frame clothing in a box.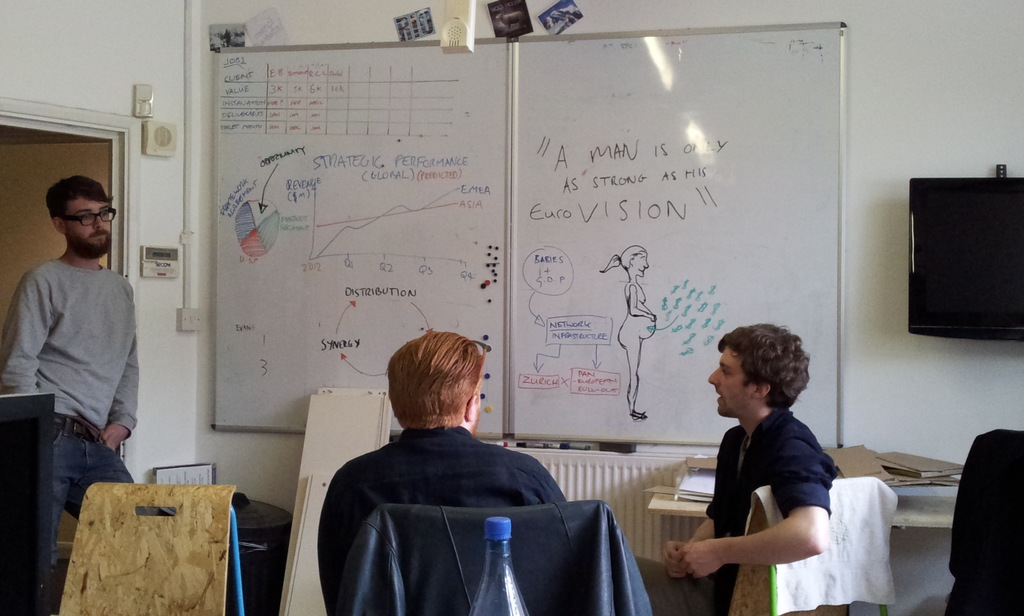
locate(635, 402, 834, 615).
